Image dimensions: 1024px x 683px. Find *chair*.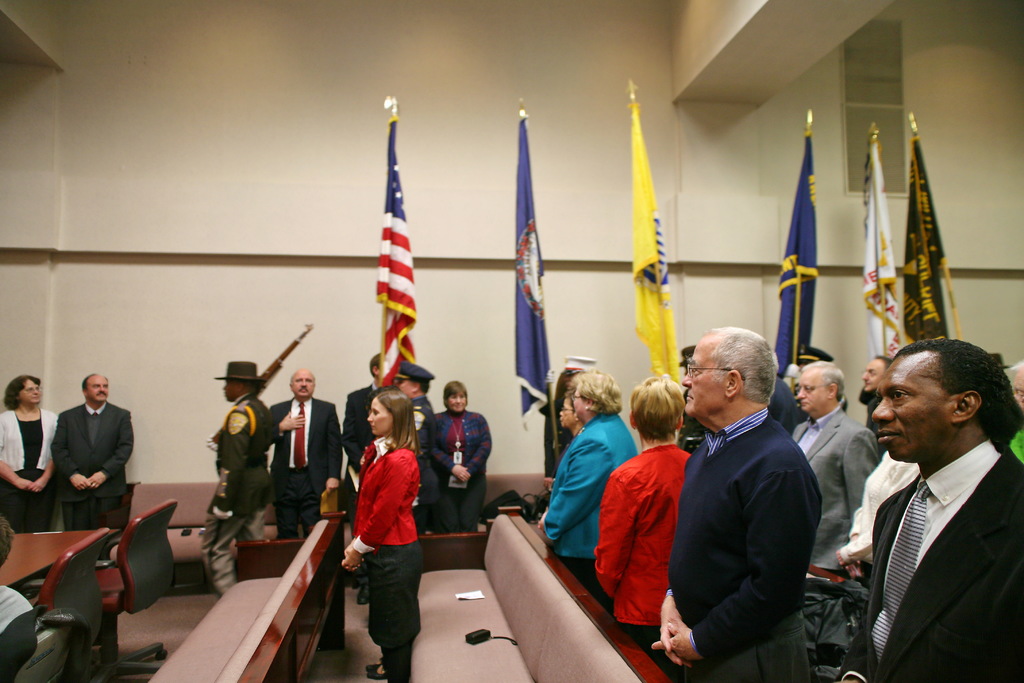
bbox=(14, 622, 79, 682).
